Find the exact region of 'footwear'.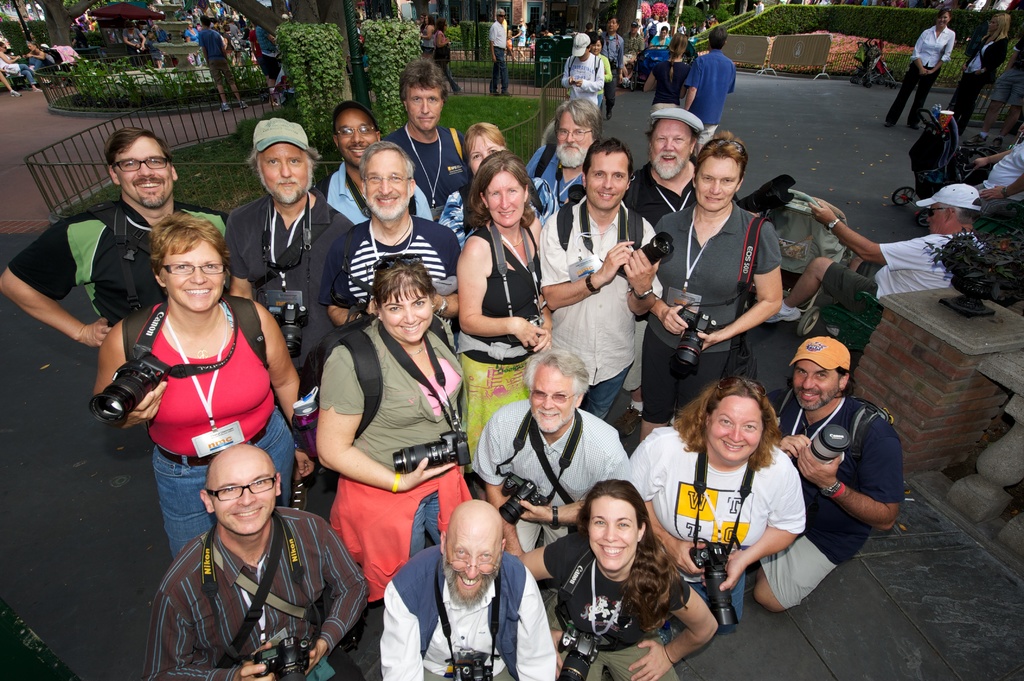
Exact region: BBox(882, 120, 895, 129).
